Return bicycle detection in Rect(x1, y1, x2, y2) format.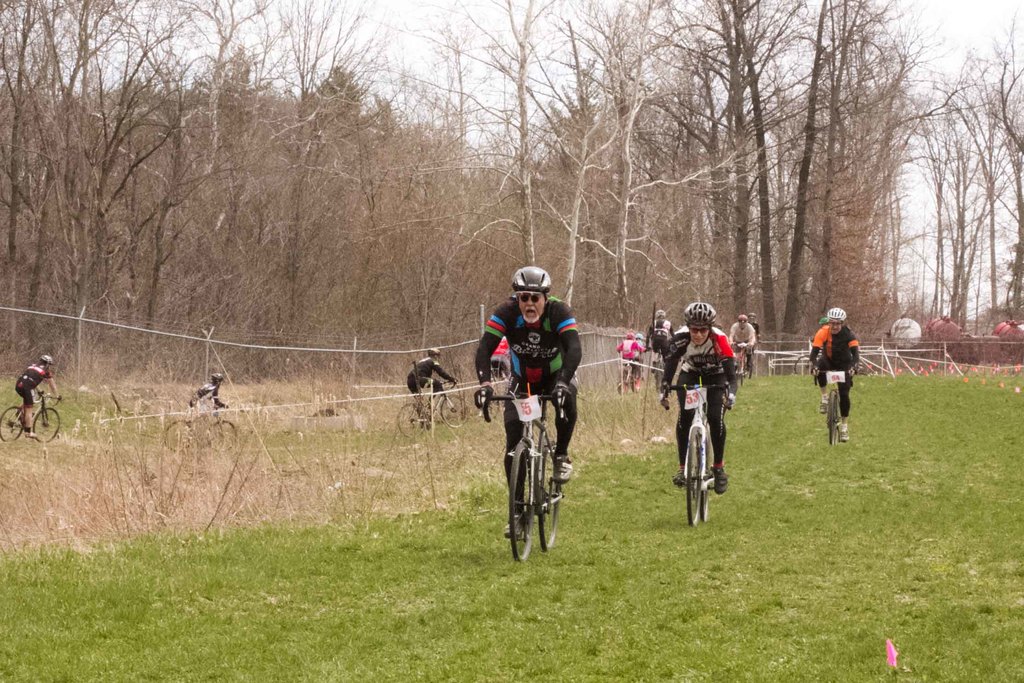
Rect(630, 356, 648, 386).
